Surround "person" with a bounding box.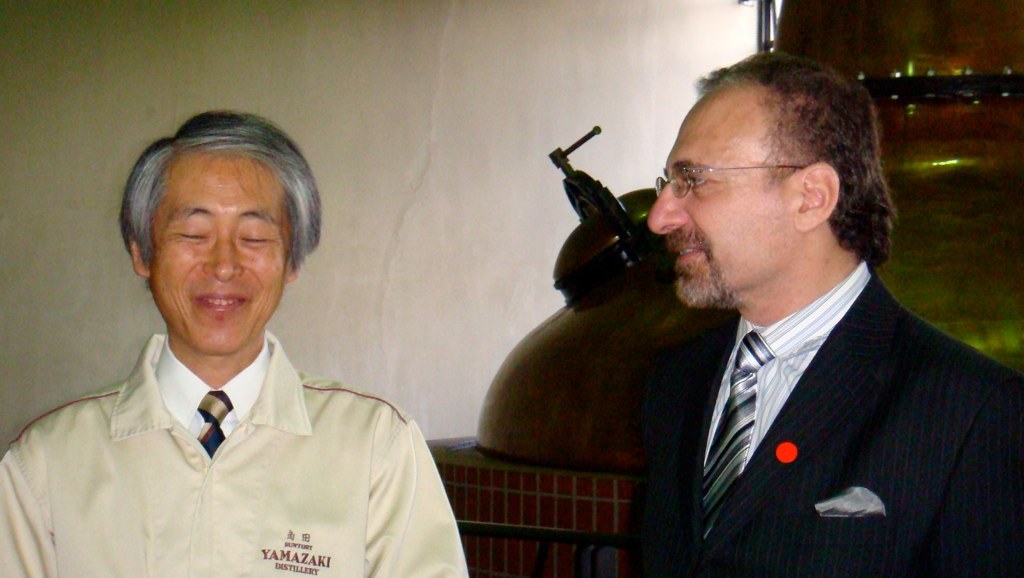
rect(0, 114, 477, 577).
